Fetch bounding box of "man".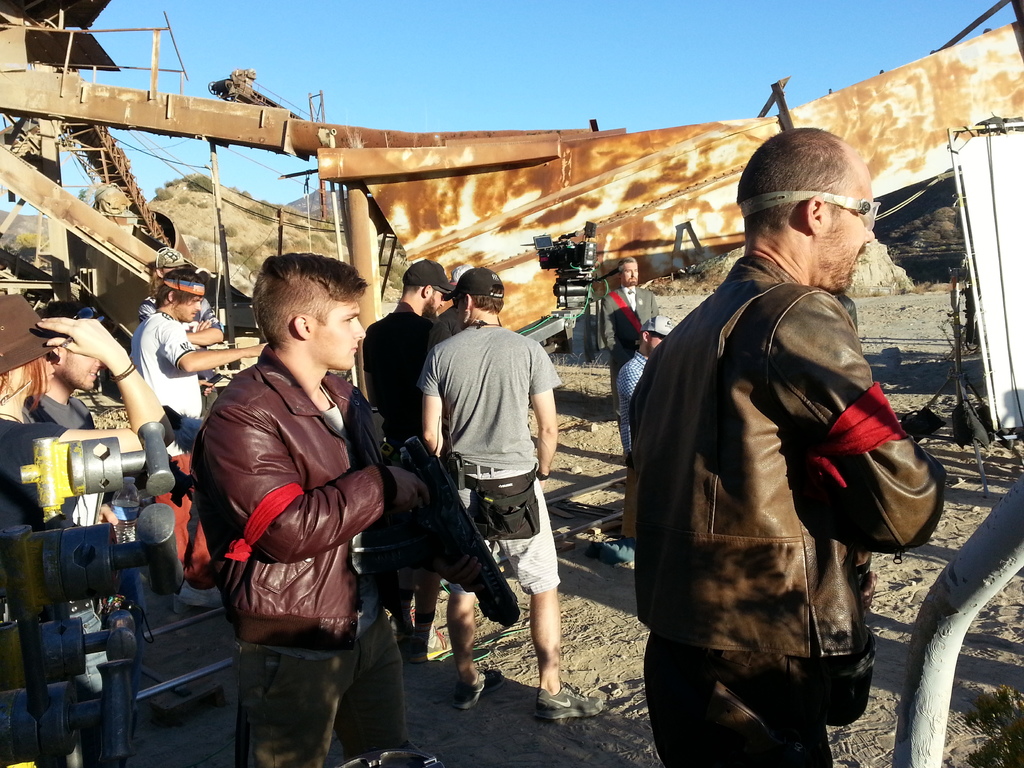
Bbox: <bbox>350, 255, 448, 669</bbox>.
